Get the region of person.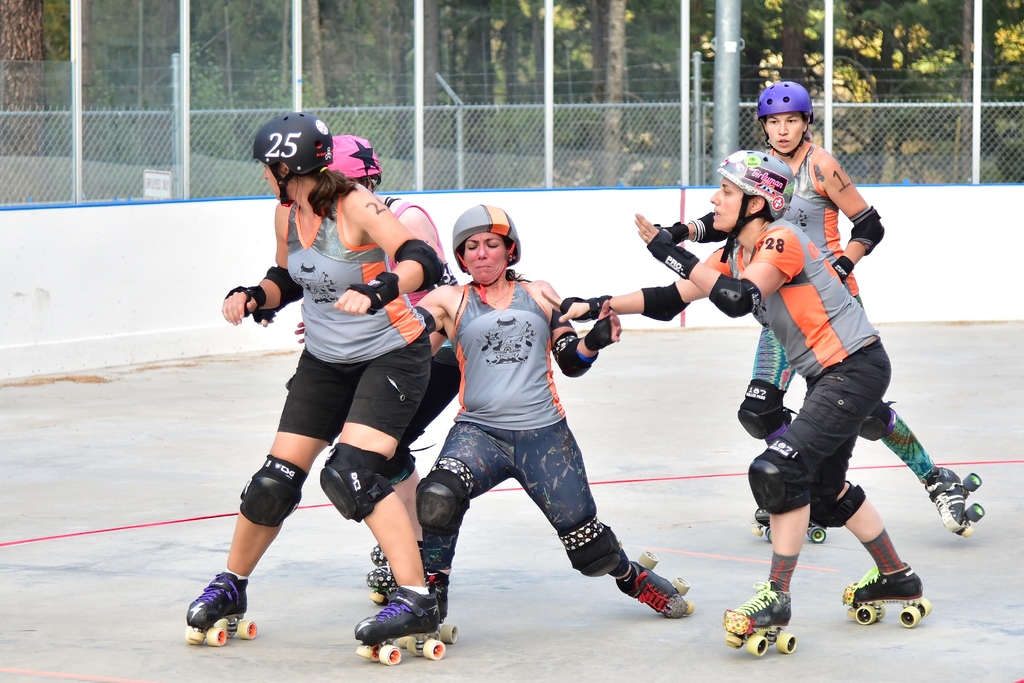
crop(292, 203, 694, 645).
